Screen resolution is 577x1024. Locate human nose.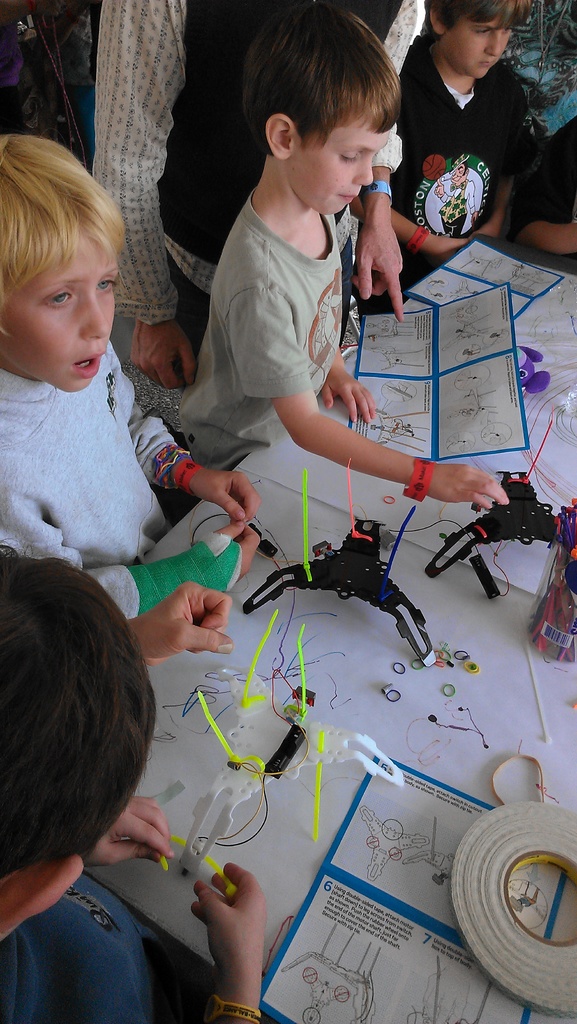
x1=487 y1=29 x2=501 y2=56.
